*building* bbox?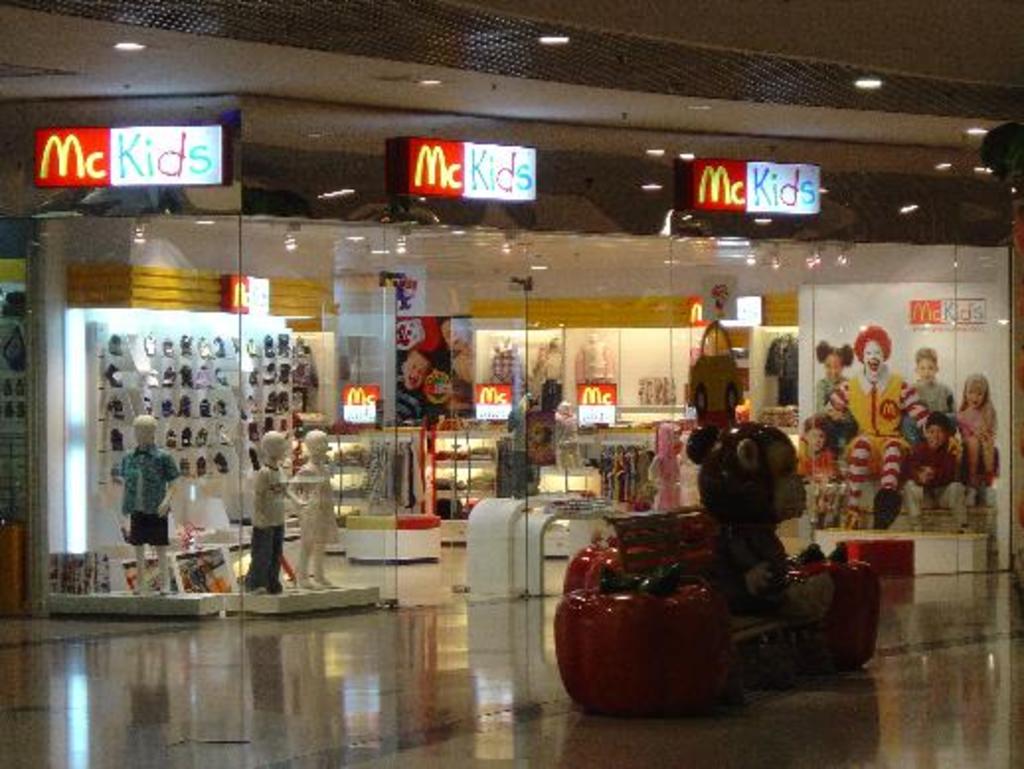
bbox=(0, 0, 1022, 767)
